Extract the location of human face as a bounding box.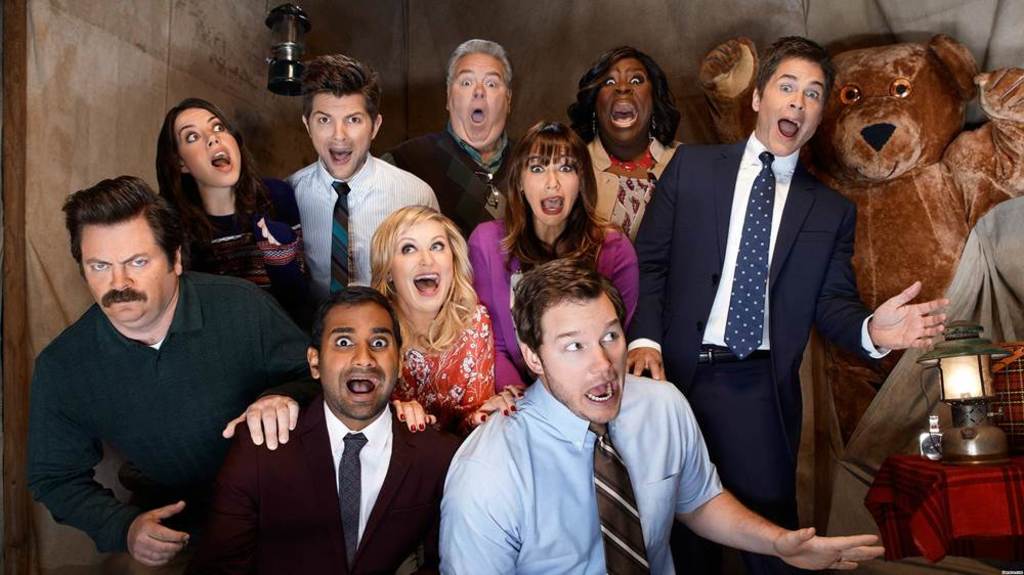
(79,223,169,320).
